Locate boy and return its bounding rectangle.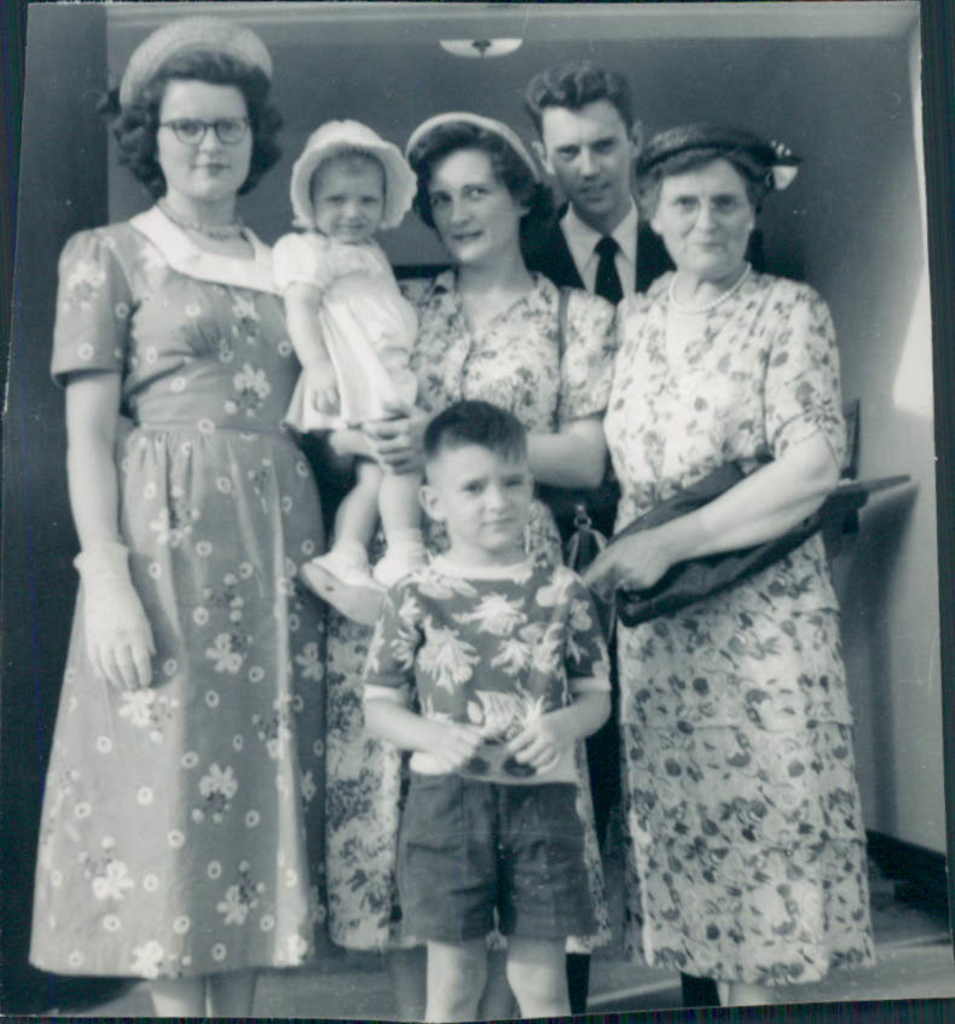
select_region(517, 60, 677, 300).
